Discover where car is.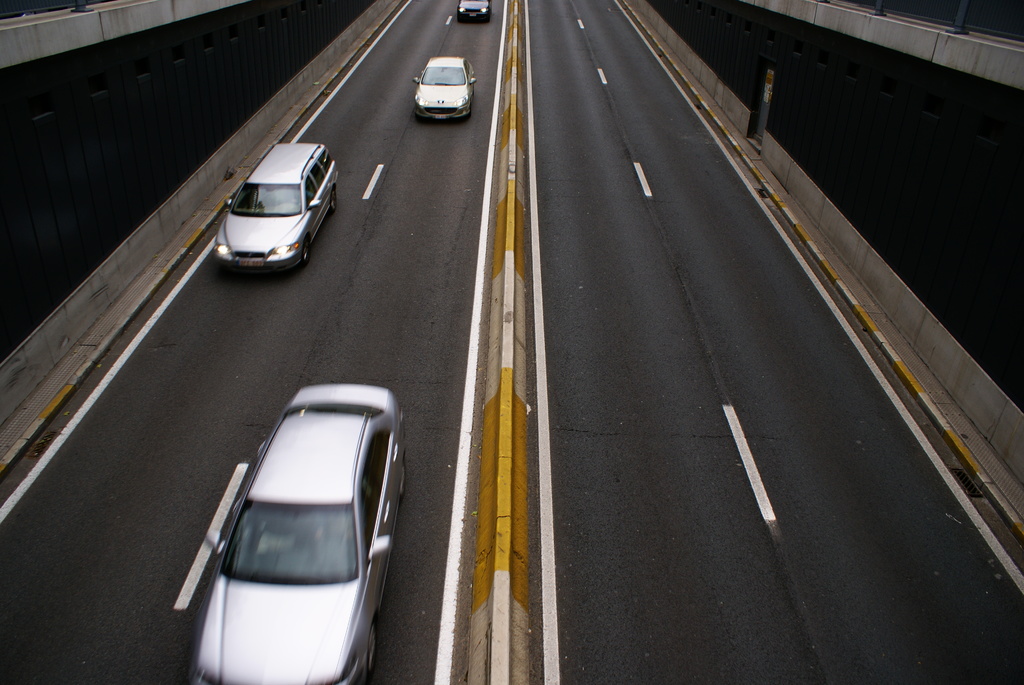
Discovered at box(457, 0, 489, 21).
